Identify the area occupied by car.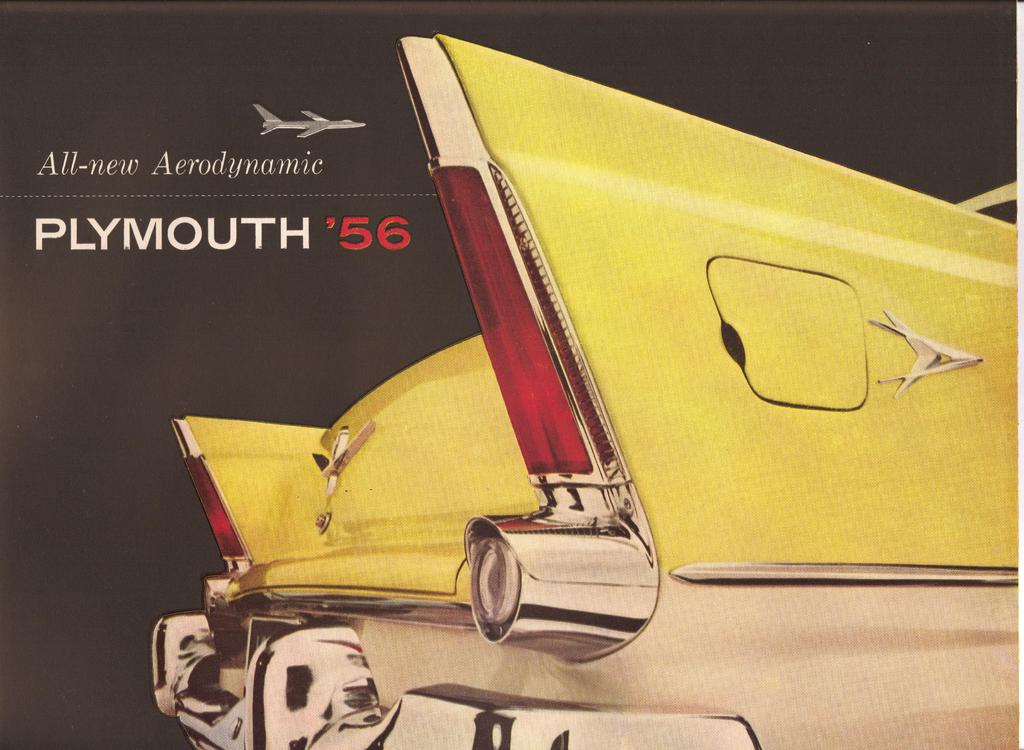
Area: (x1=117, y1=58, x2=961, y2=738).
